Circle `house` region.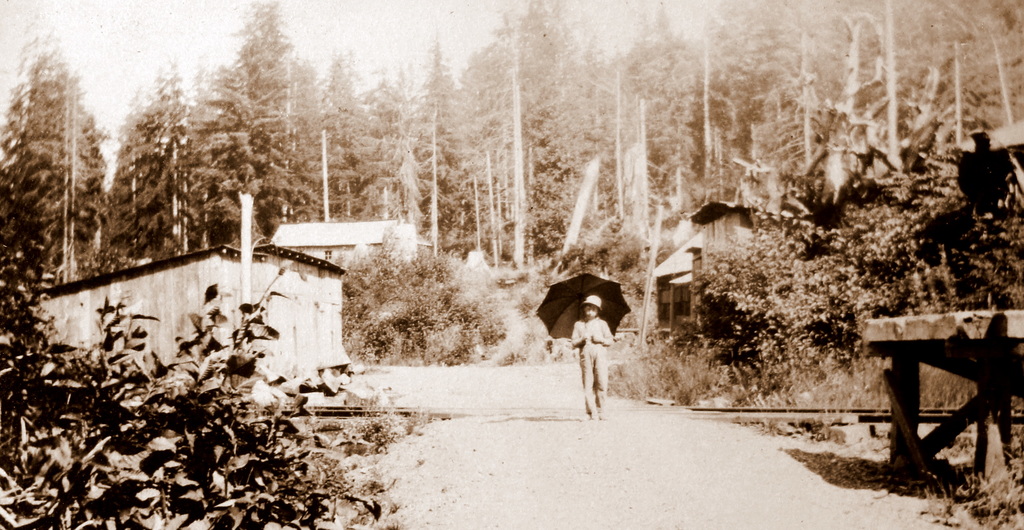
Region: (left=919, top=109, right=1023, bottom=257).
